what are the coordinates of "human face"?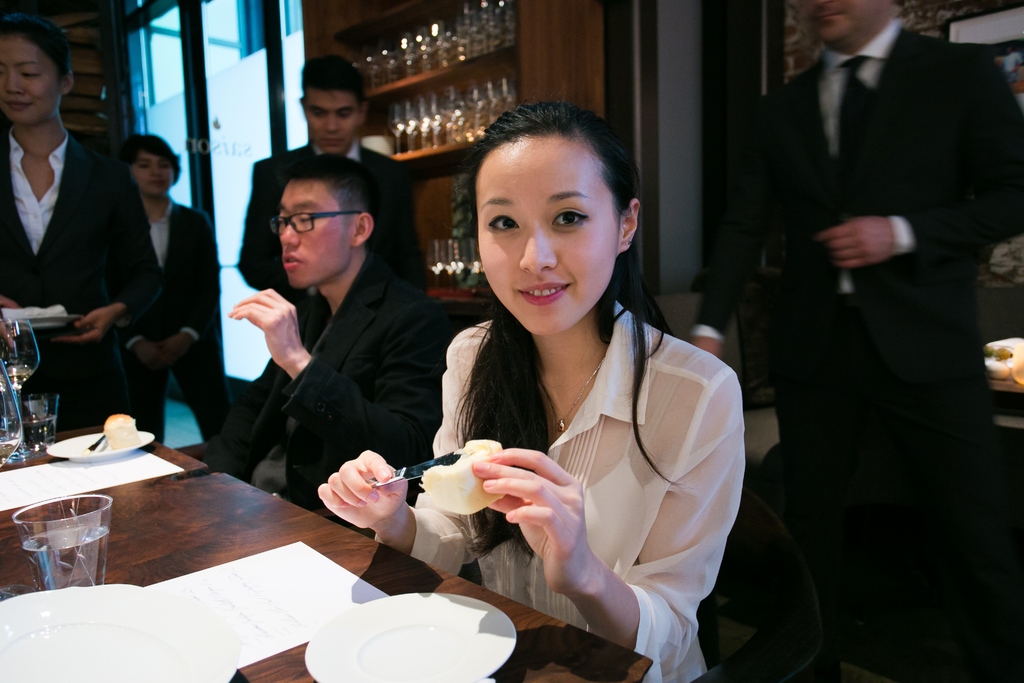
306 89 360 152.
